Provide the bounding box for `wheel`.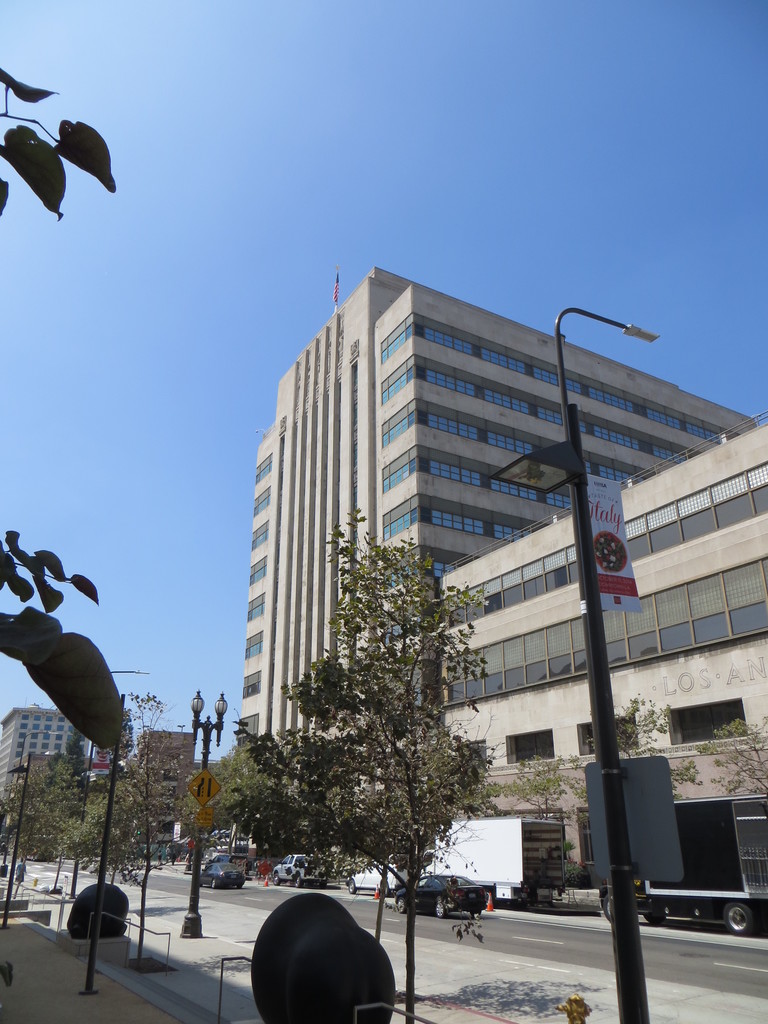
locate(349, 877, 358, 892).
